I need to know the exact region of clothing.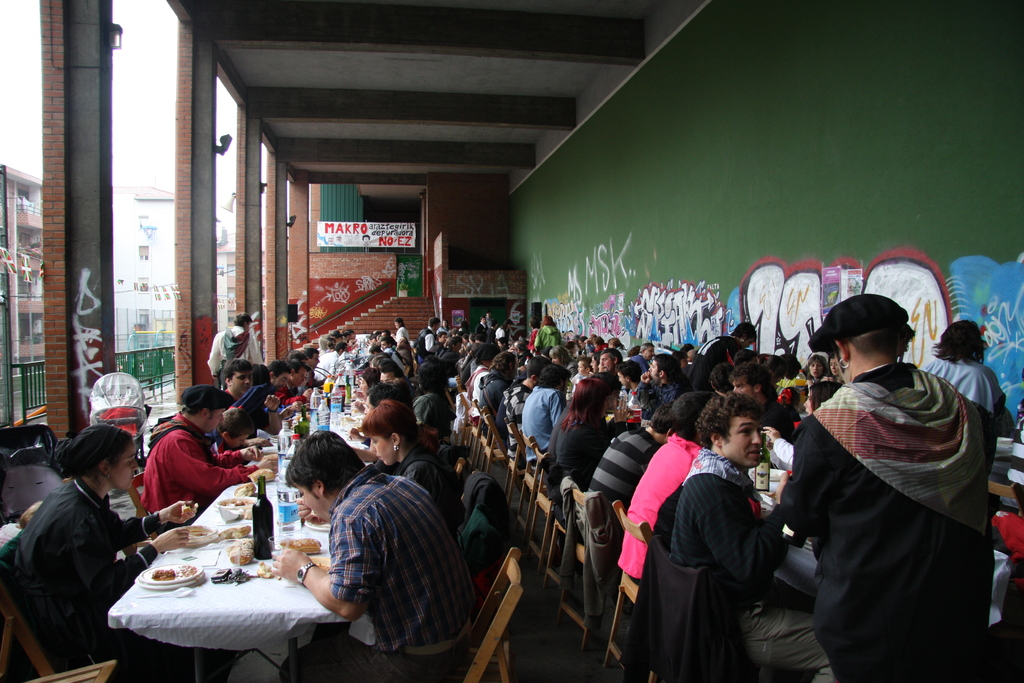
Region: region(496, 327, 503, 337).
